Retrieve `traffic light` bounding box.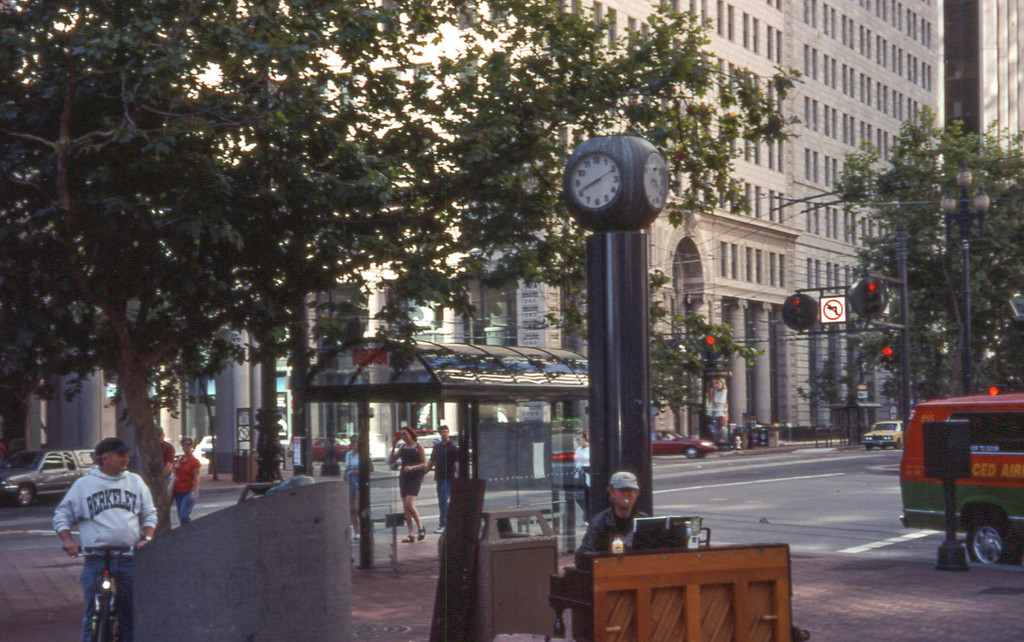
Bounding box: rect(700, 334, 718, 357).
